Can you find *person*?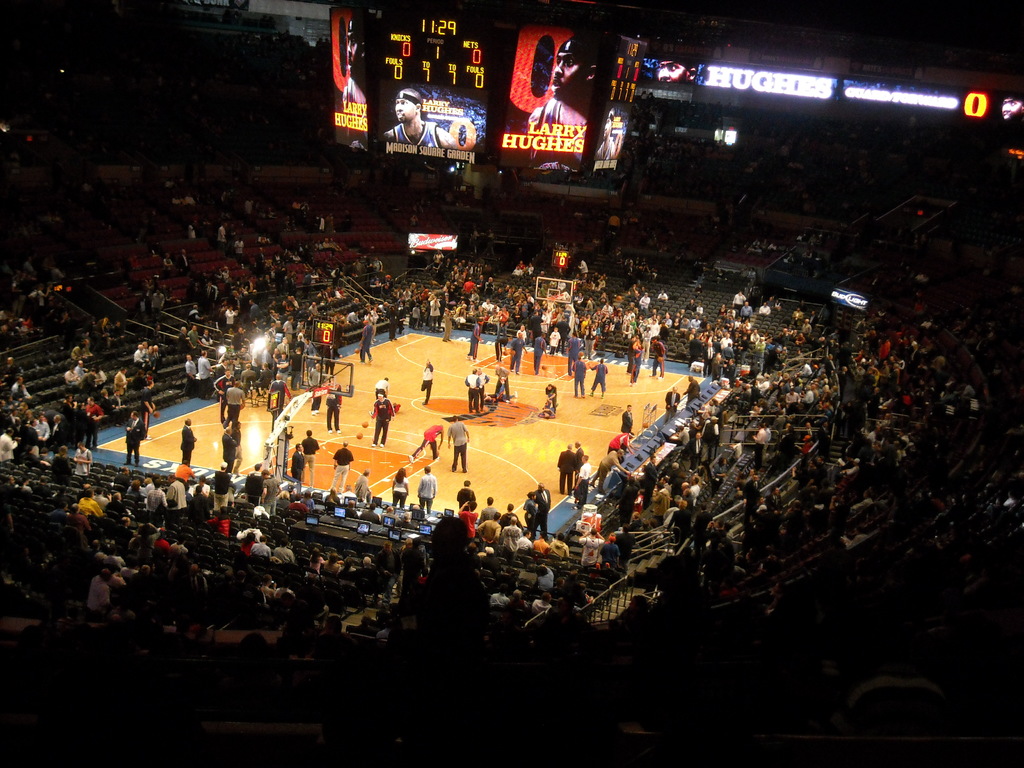
Yes, bounding box: crop(626, 333, 634, 373).
